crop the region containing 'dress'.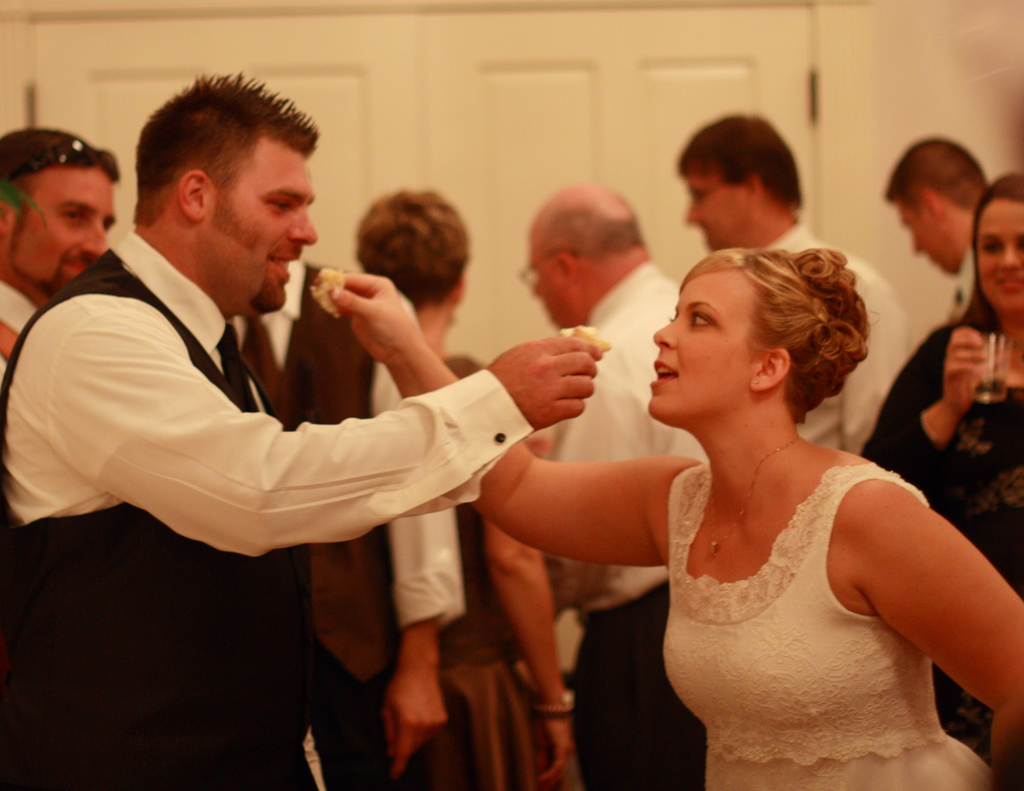
Crop region: l=668, t=457, r=990, b=790.
